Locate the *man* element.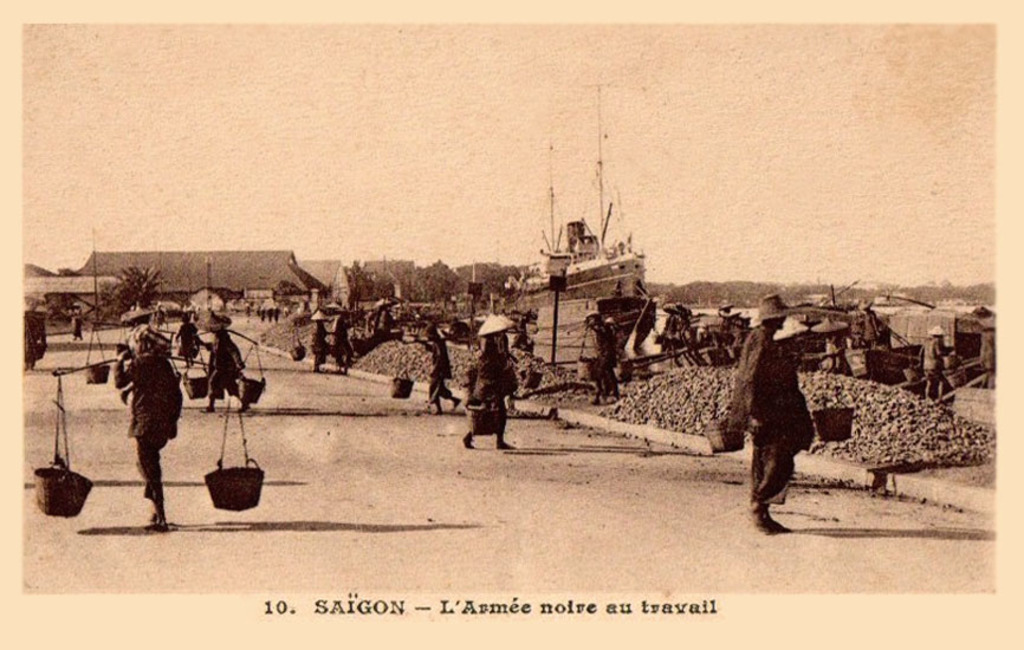
Element bbox: region(867, 294, 881, 349).
